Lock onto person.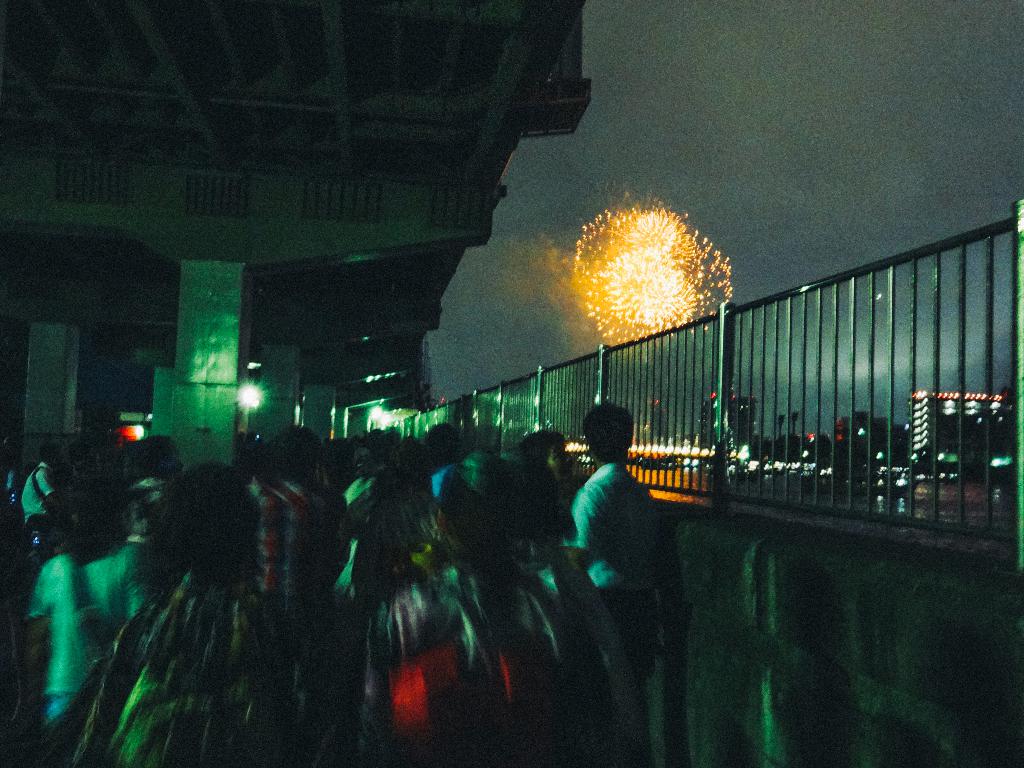
Locked: [left=20, top=437, right=84, bottom=561].
